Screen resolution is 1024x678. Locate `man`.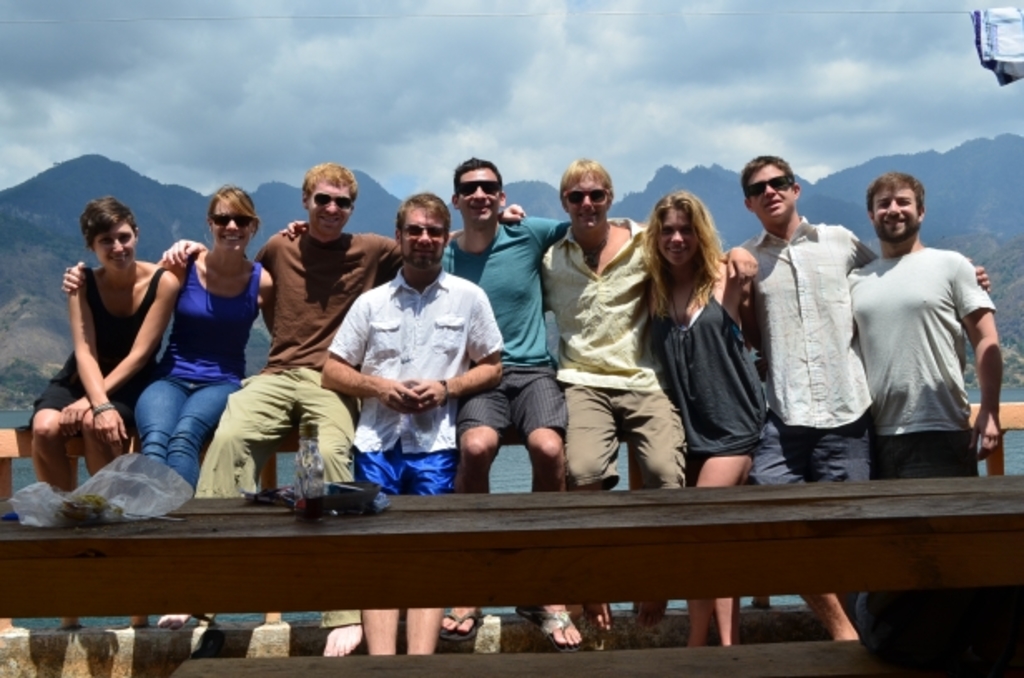
(left=436, top=151, right=588, bottom=641).
